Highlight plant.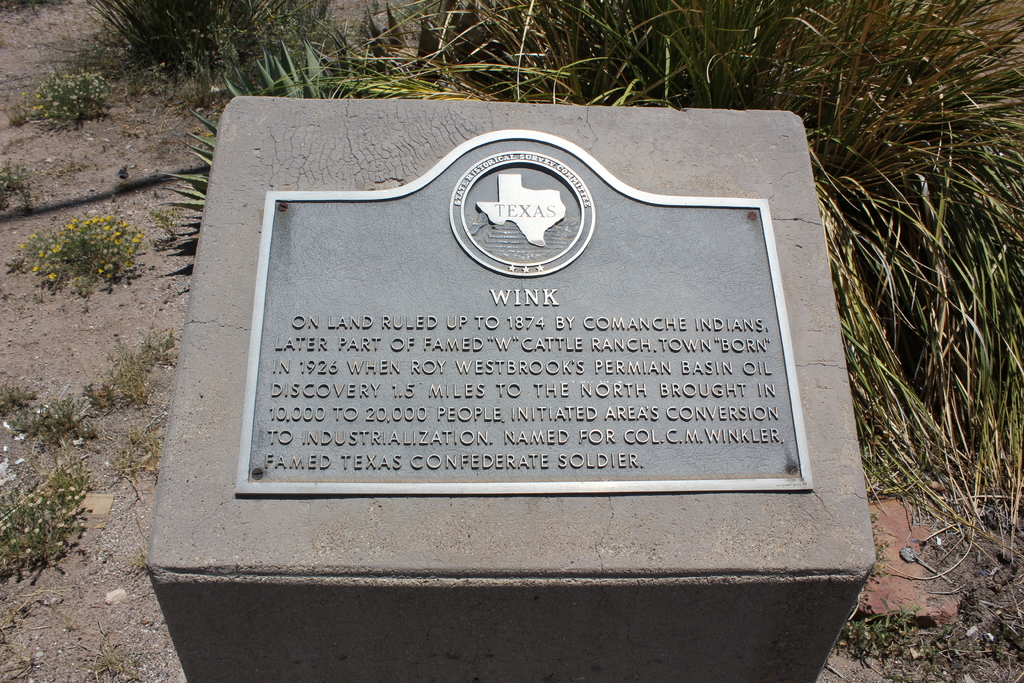
Highlighted region: [0, 383, 33, 413].
